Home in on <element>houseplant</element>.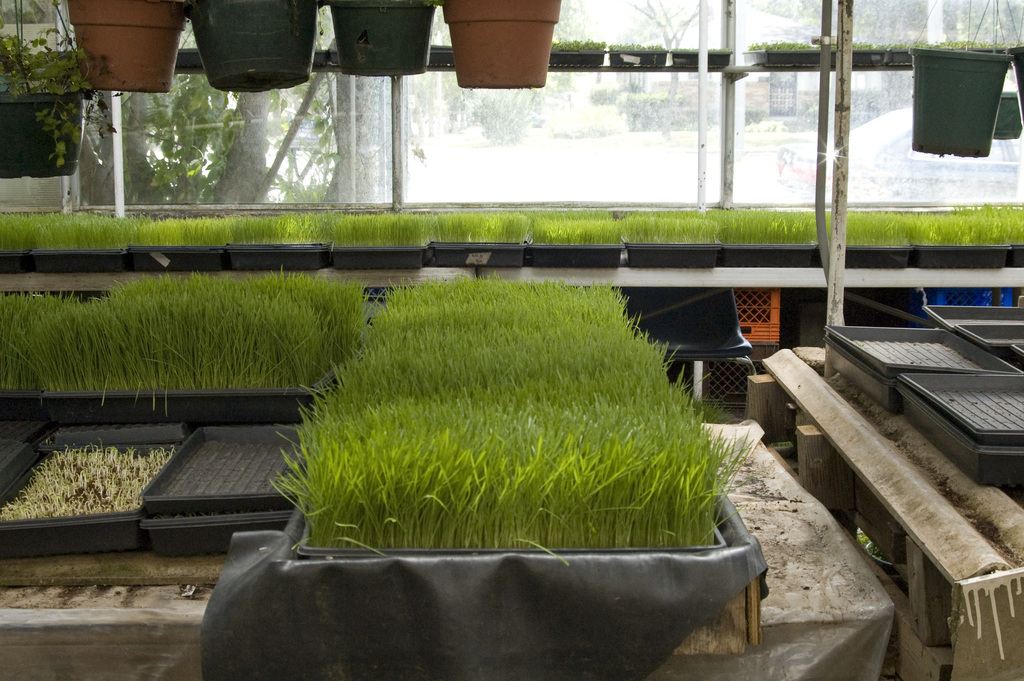
Homed in at region(905, 39, 1012, 156).
